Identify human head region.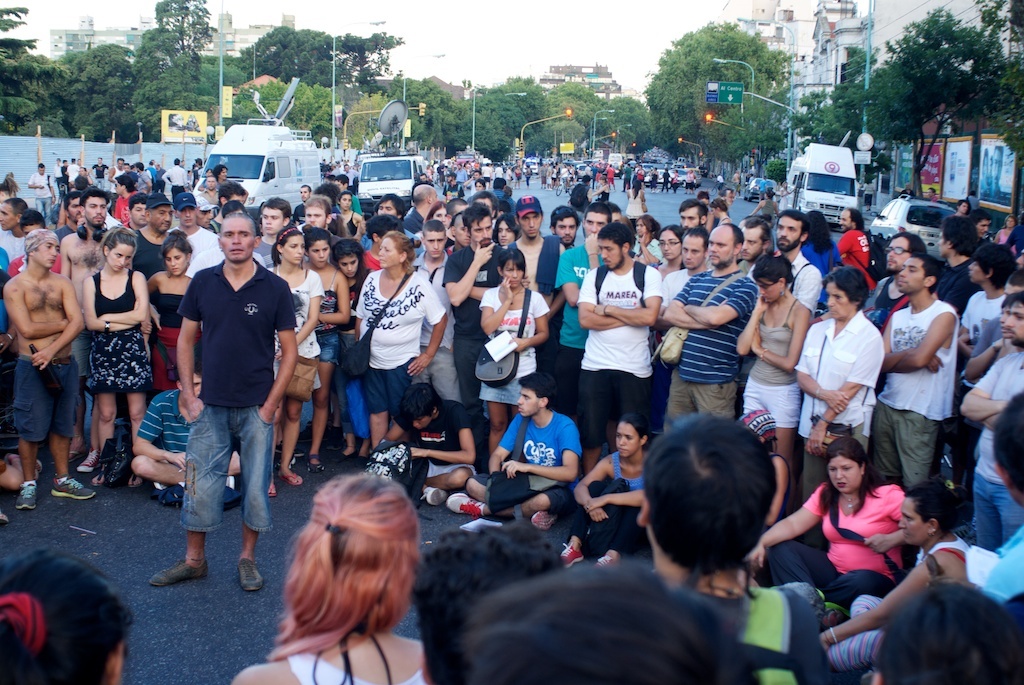
Region: rect(462, 198, 496, 245).
